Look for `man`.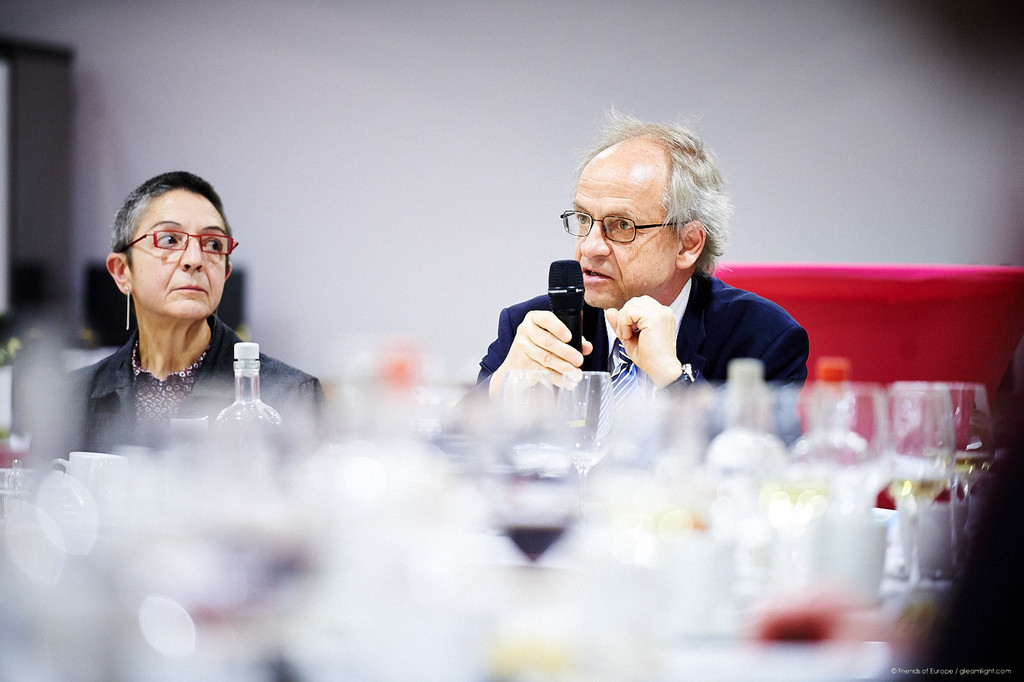
Found: locate(478, 158, 828, 427).
